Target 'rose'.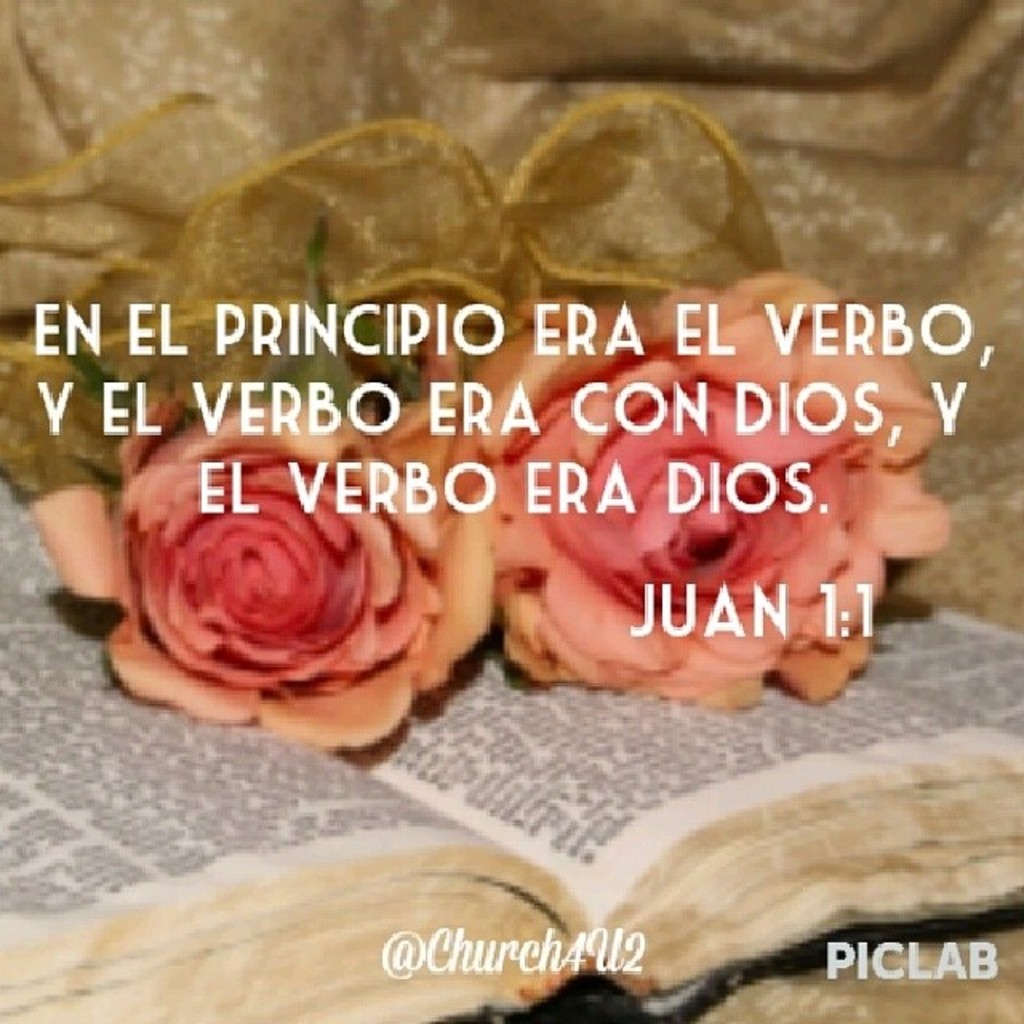
Target region: select_region(426, 270, 950, 715).
